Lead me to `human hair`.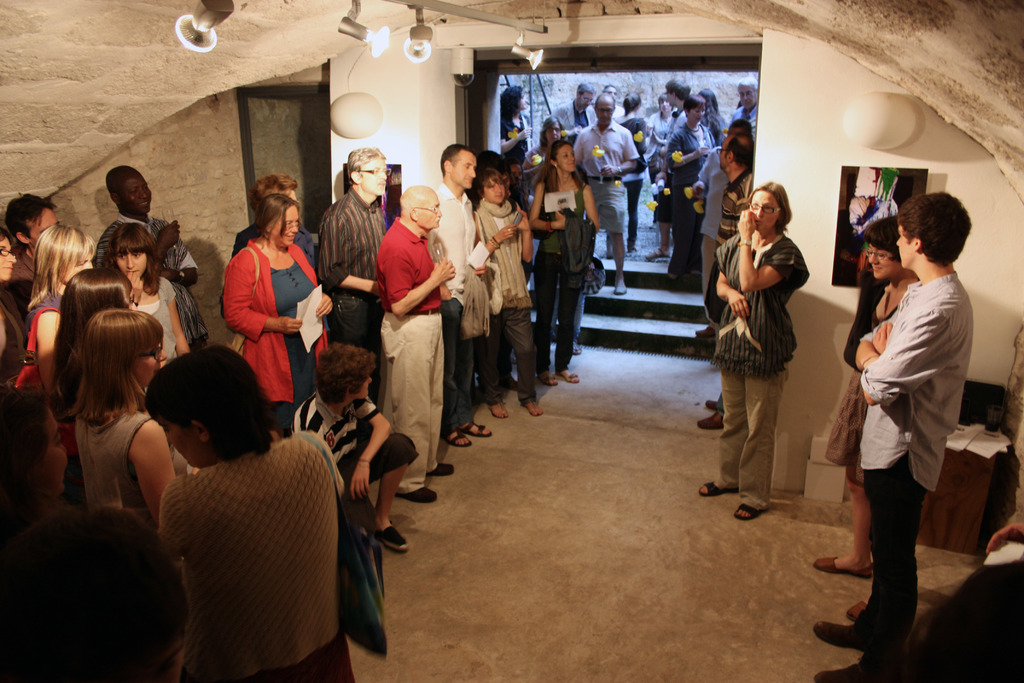
Lead to 665, 78, 694, 101.
